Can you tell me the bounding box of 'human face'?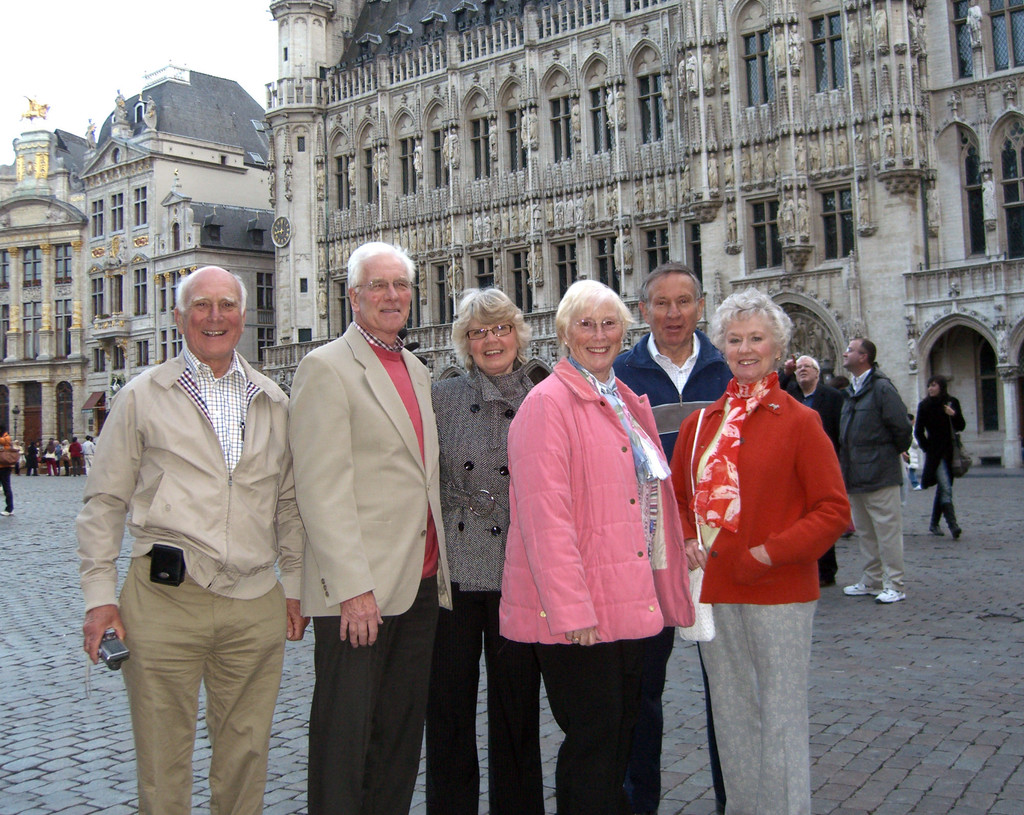
[719,309,775,383].
